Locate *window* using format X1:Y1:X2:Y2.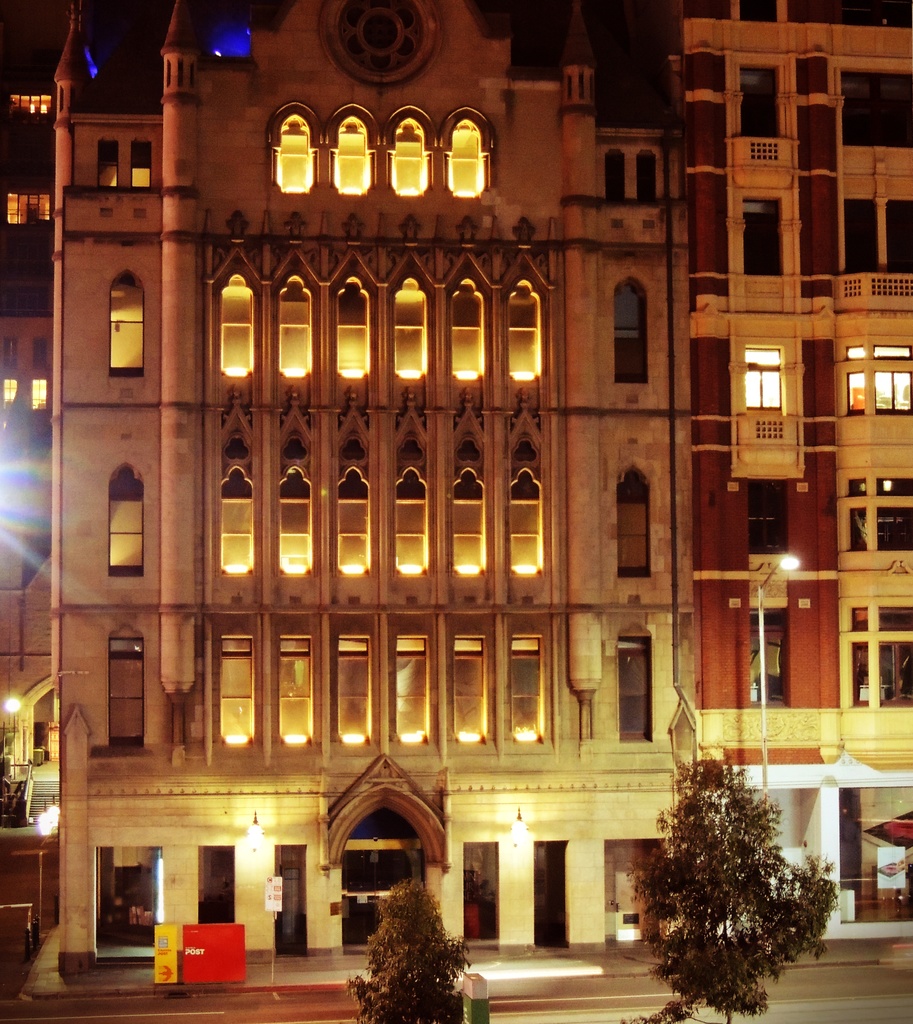
618:484:649:577.
